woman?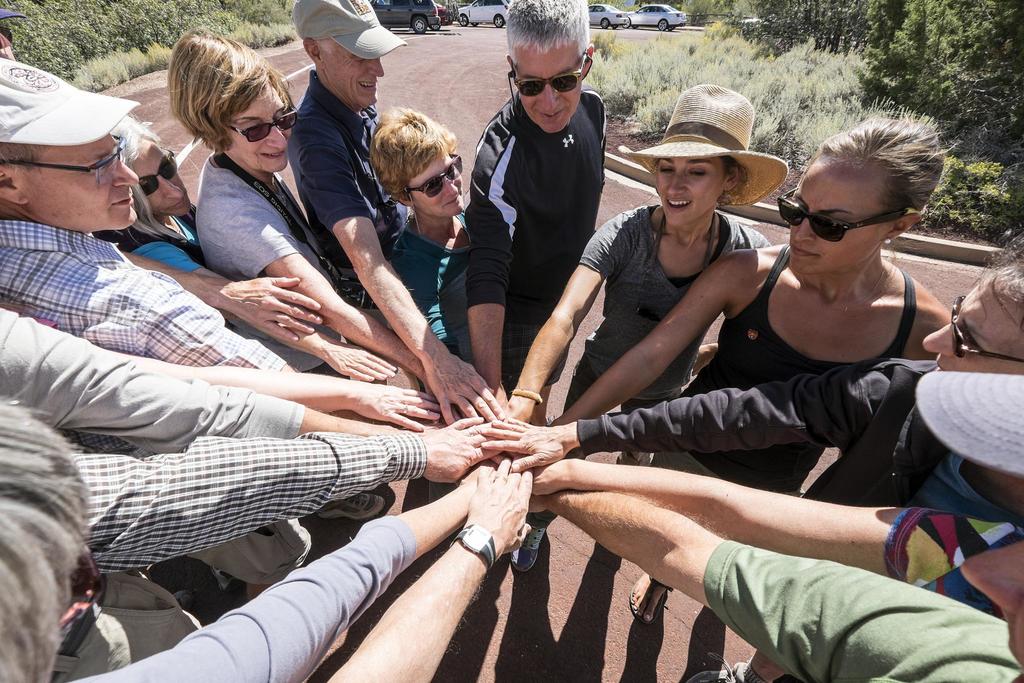
<bbox>161, 33, 436, 419</bbox>
